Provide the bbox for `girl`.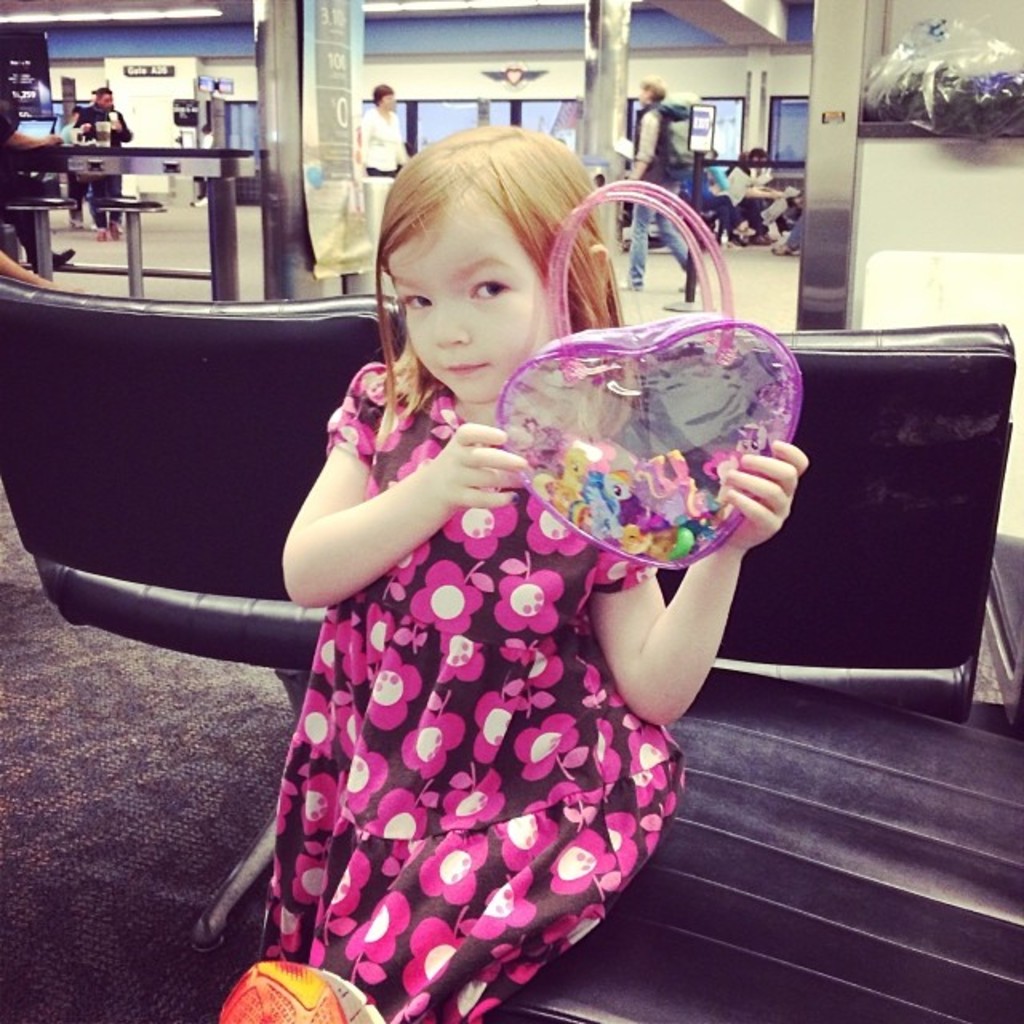
[282,115,805,1022].
